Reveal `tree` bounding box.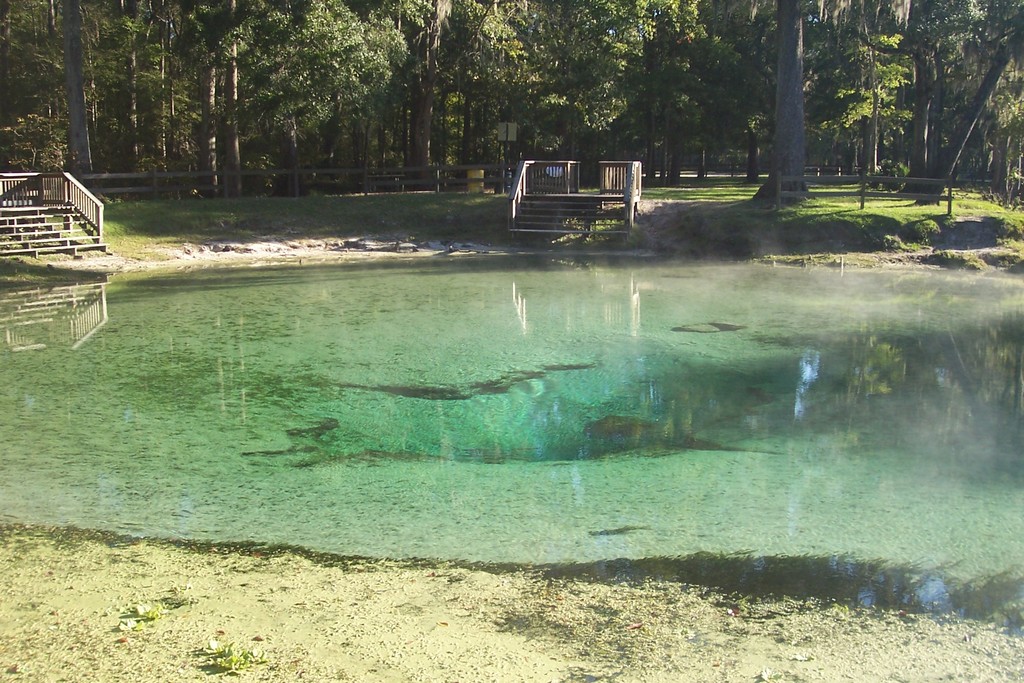
Revealed: select_region(249, 0, 380, 194).
